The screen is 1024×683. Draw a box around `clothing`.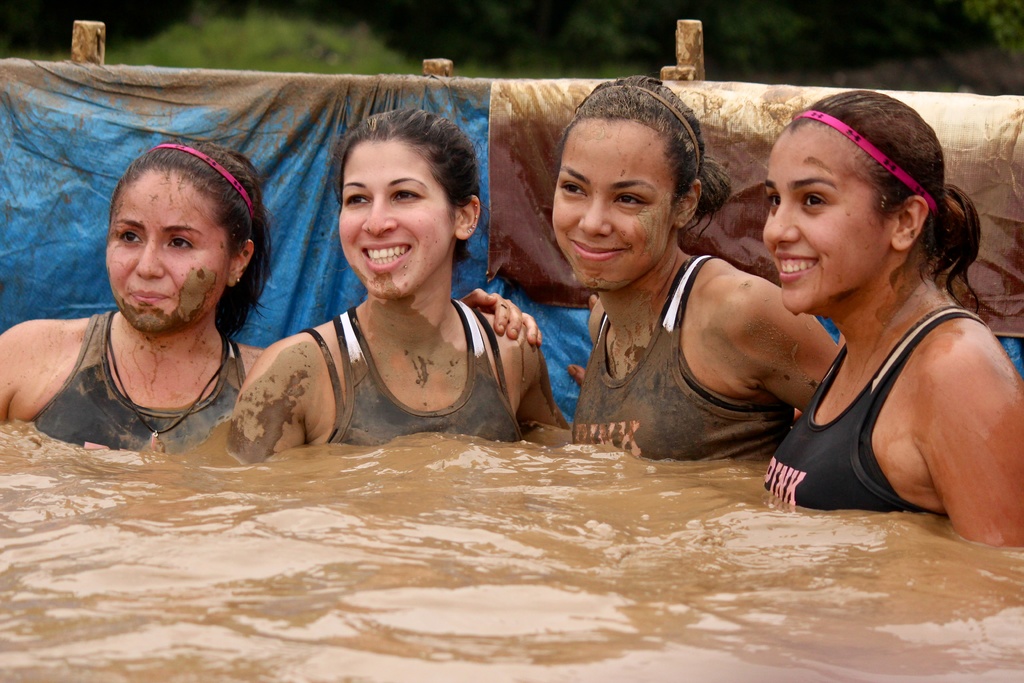
36/309/250/456.
